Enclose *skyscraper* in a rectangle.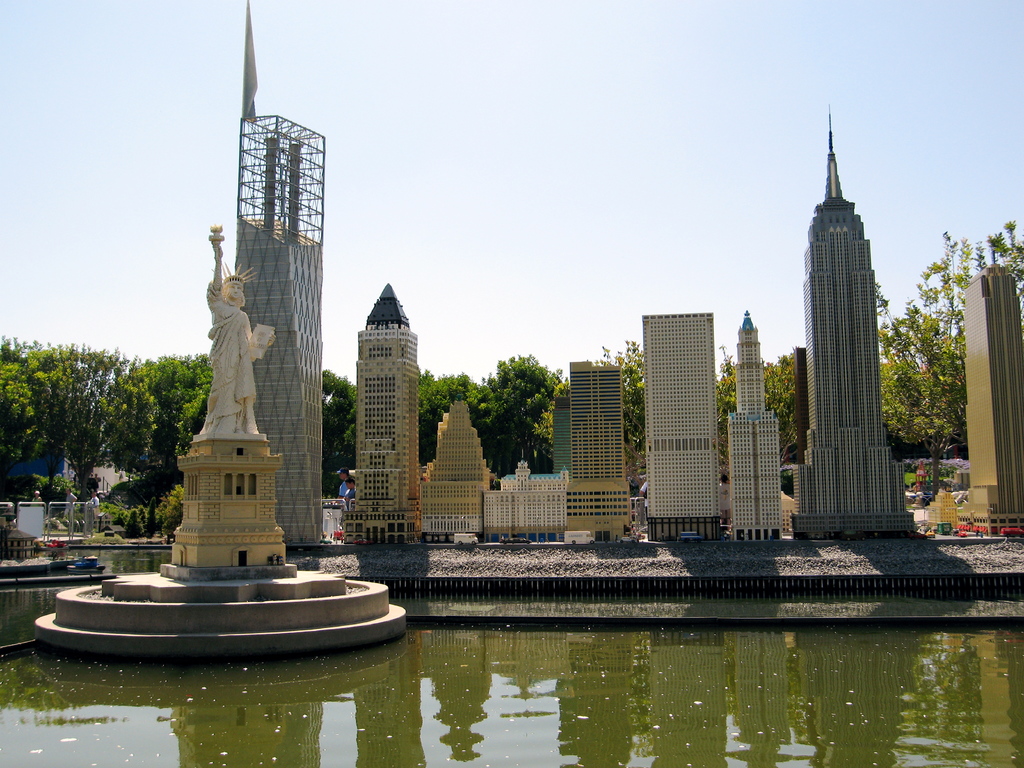
[x1=643, y1=313, x2=723, y2=542].
